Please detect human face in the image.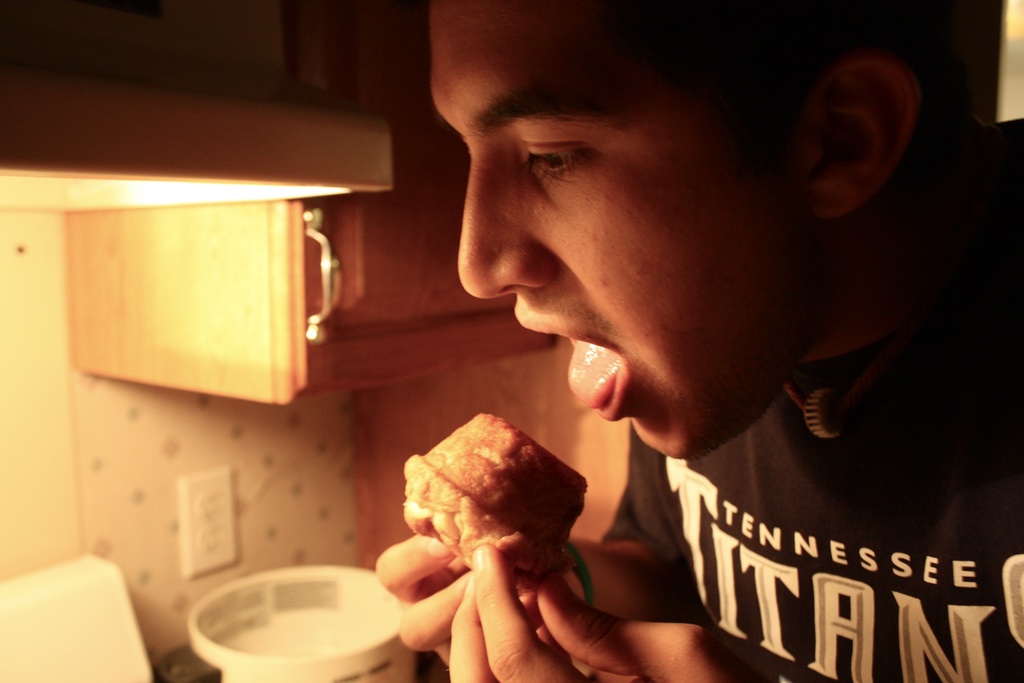
x1=430 y1=0 x2=812 y2=458.
